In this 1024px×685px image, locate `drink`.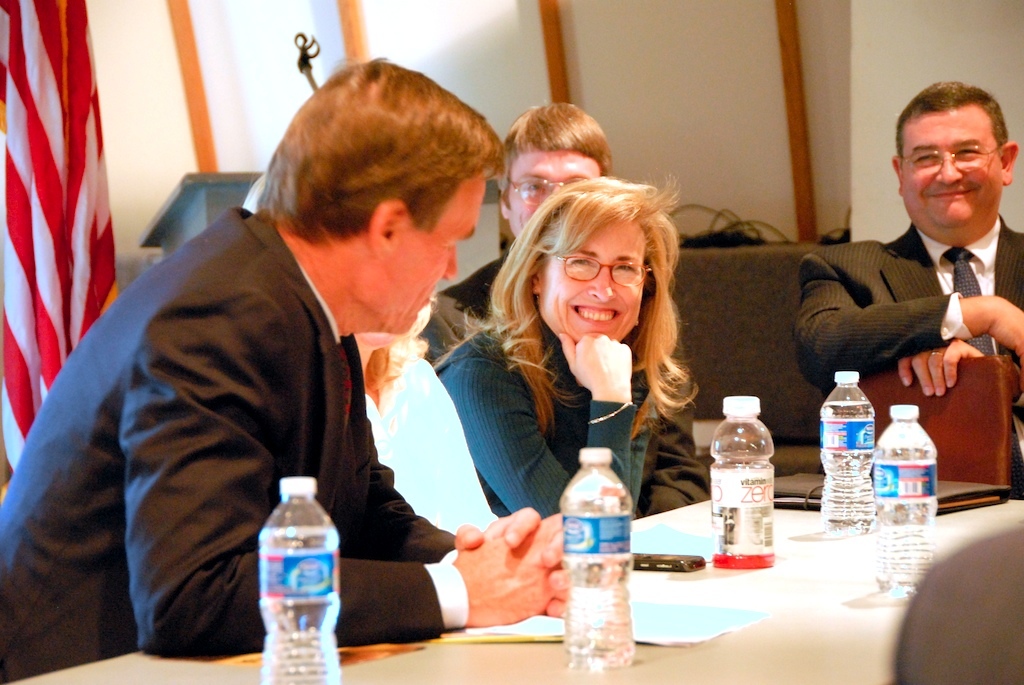
Bounding box: [820,369,876,538].
